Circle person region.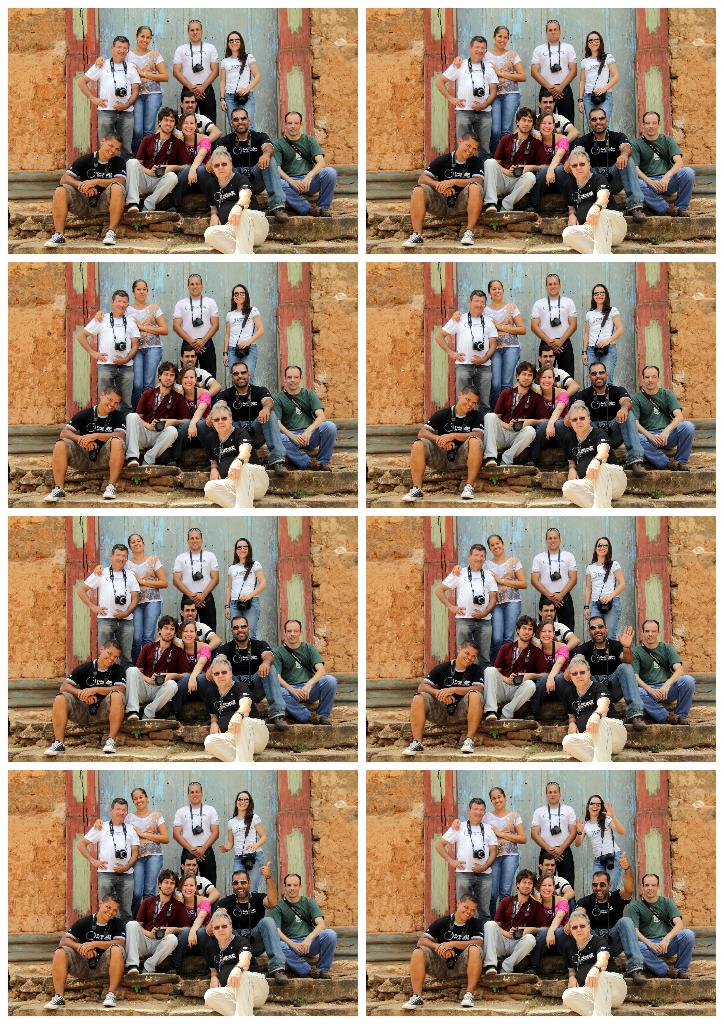
Region: box(483, 868, 537, 983).
